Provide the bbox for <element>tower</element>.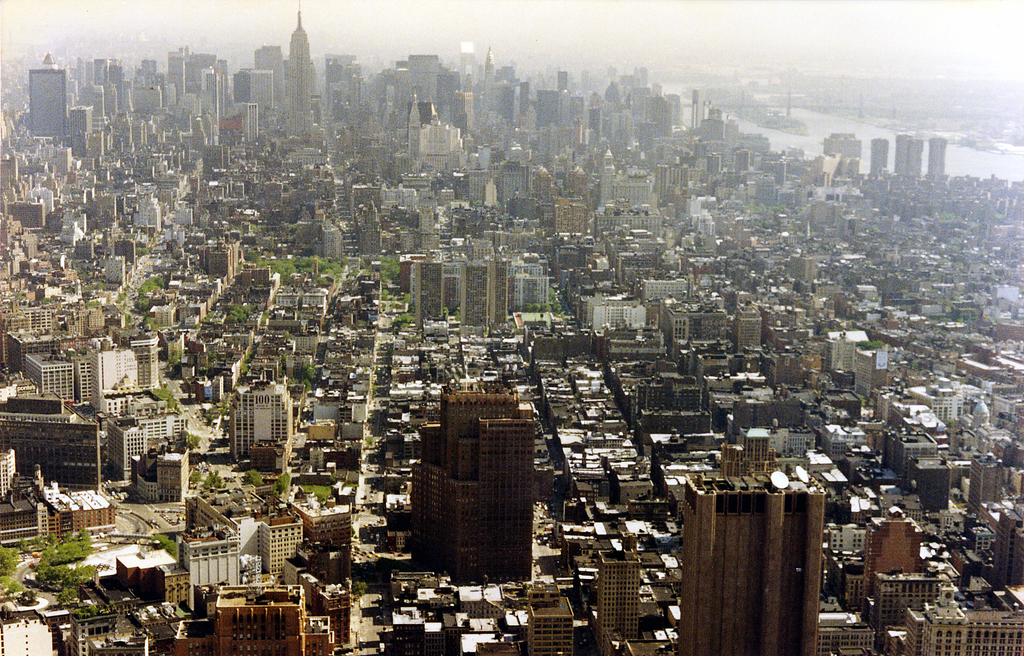
<bbox>257, 506, 305, 566</bbox>.
